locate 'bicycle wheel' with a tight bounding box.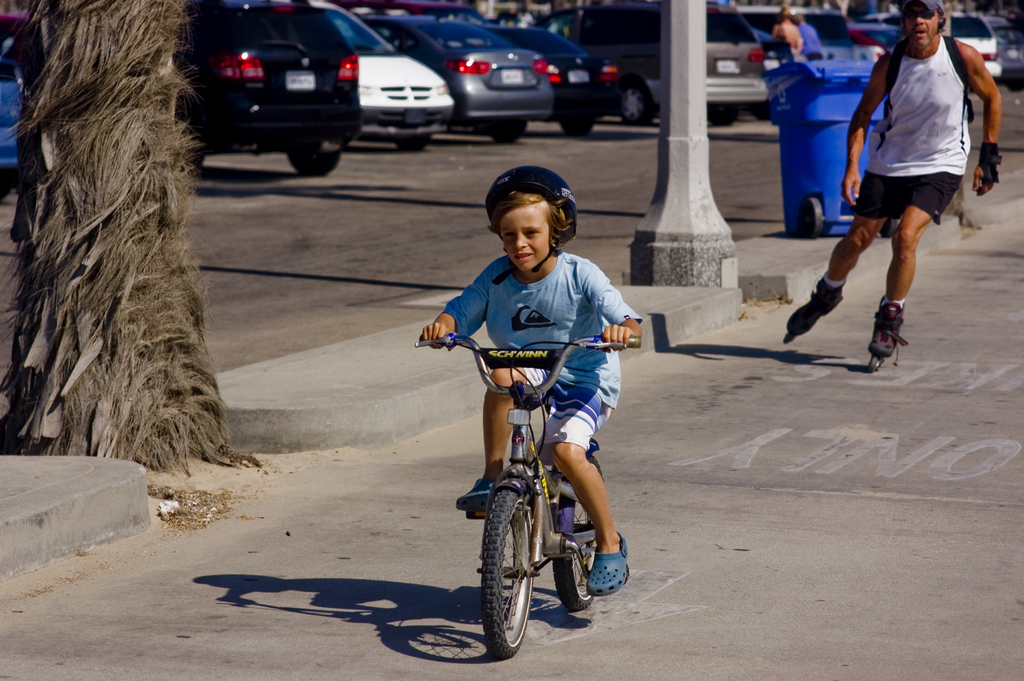
{"left": 481, "top": 484, "right": 543, "bottom": 659}.
